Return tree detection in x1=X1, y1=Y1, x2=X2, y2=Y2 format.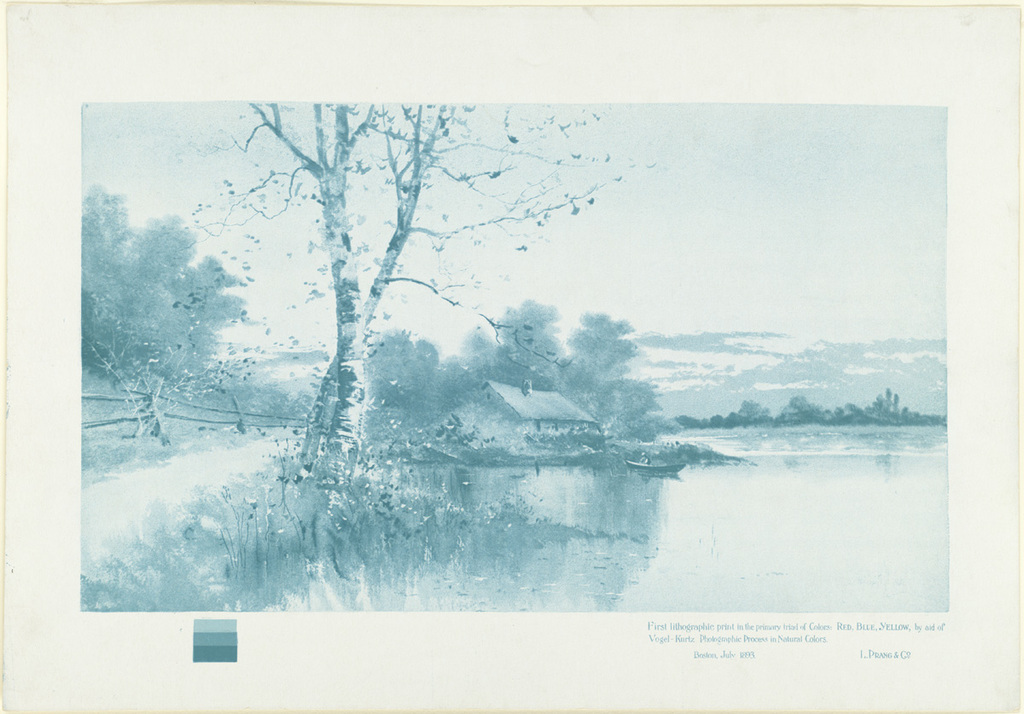
x1=82, y1=187, x2=250, y2=387.
